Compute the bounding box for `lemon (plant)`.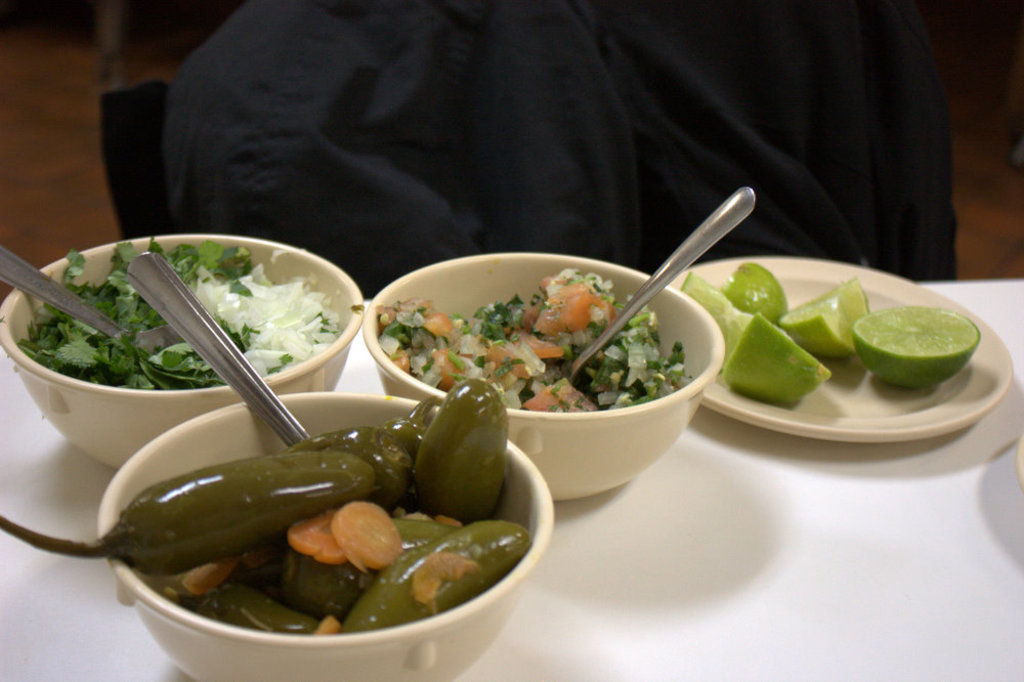
box(678, 275, 744, 378).
